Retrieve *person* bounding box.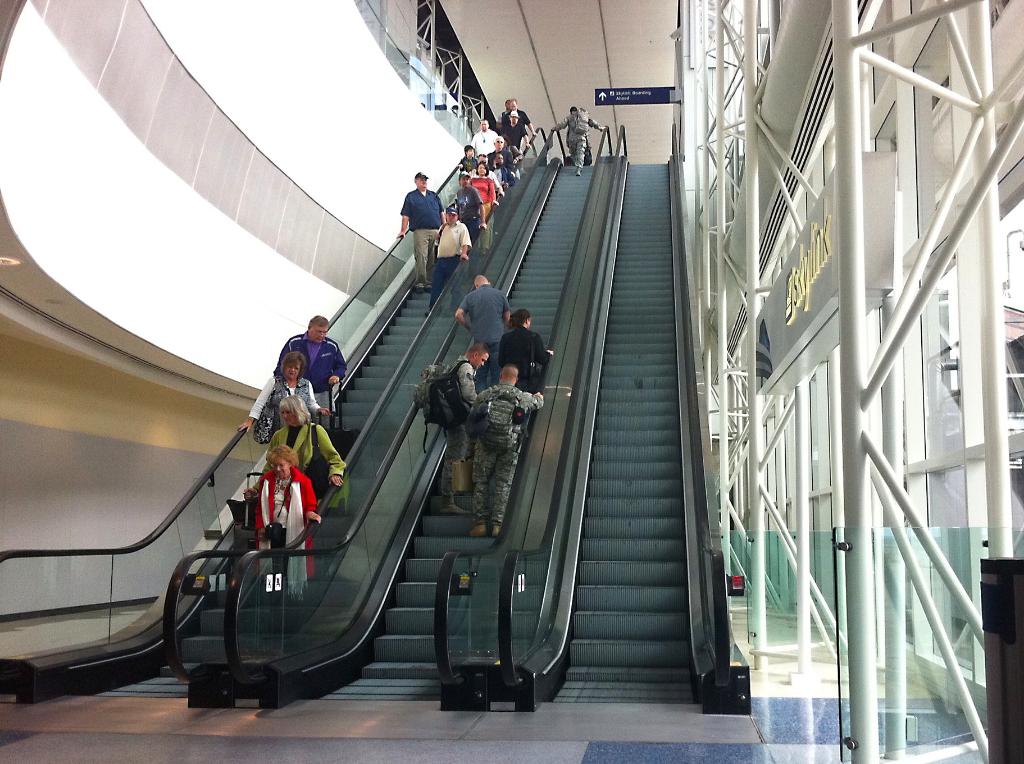
Bounding box: 458, 147, 481, 171.
